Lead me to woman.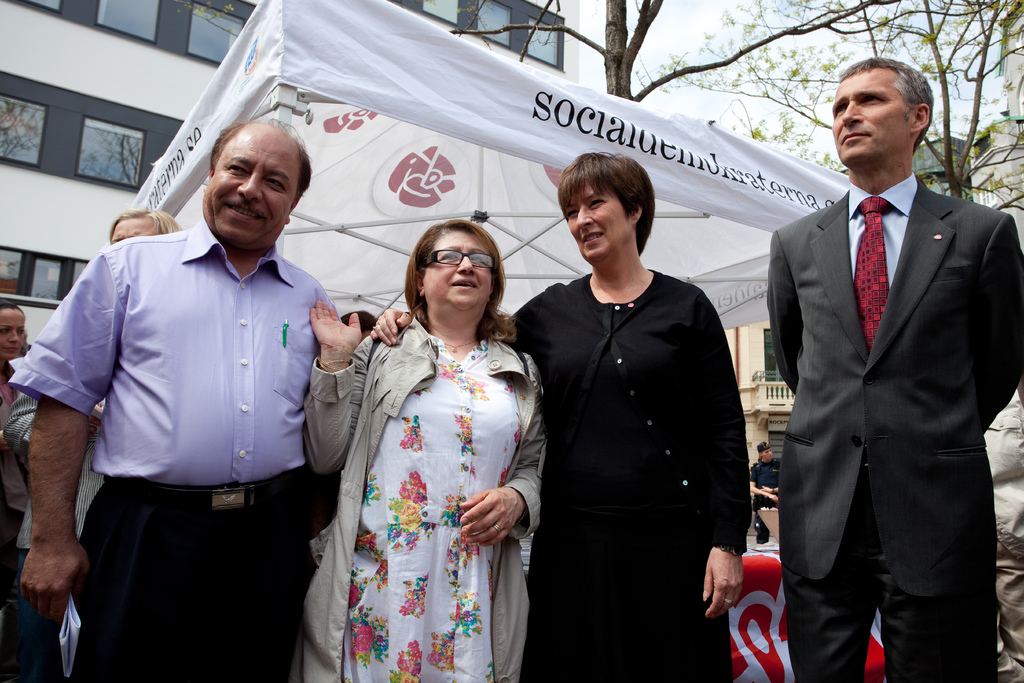
Lead to (371, 148, 751, 682).
